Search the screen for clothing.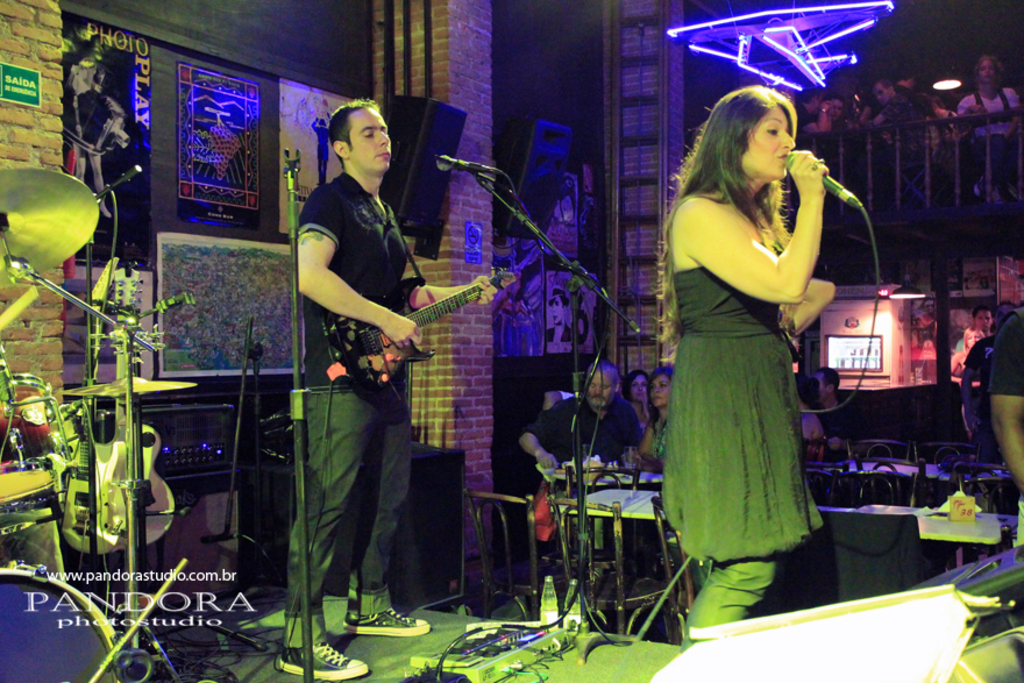
Found at left=959, top=83, right=1021, bottom=162.
